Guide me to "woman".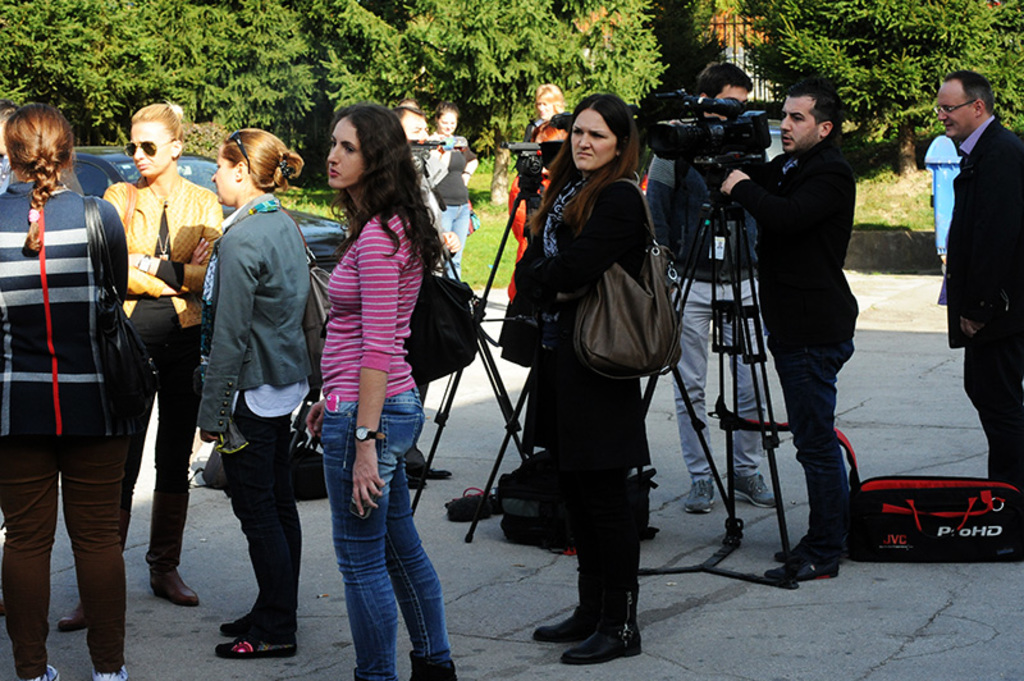
Guidance: <region>306, 100, 454, 680</region>.
